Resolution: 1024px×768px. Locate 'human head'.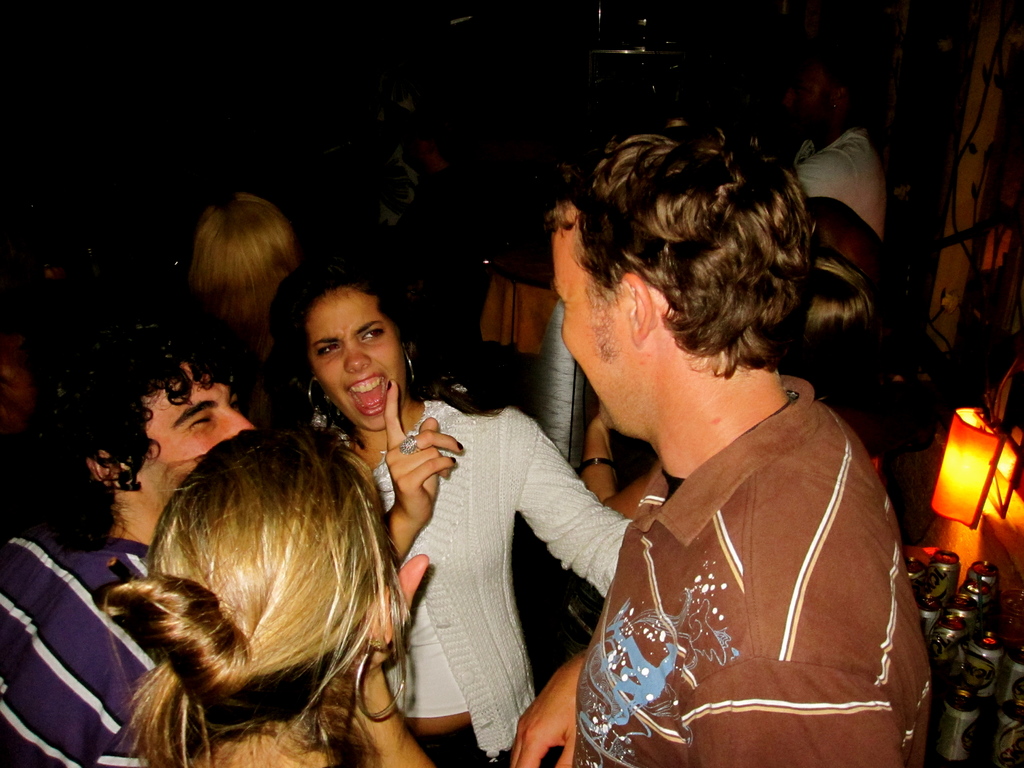
bbox(149, 413, 402, 709).
